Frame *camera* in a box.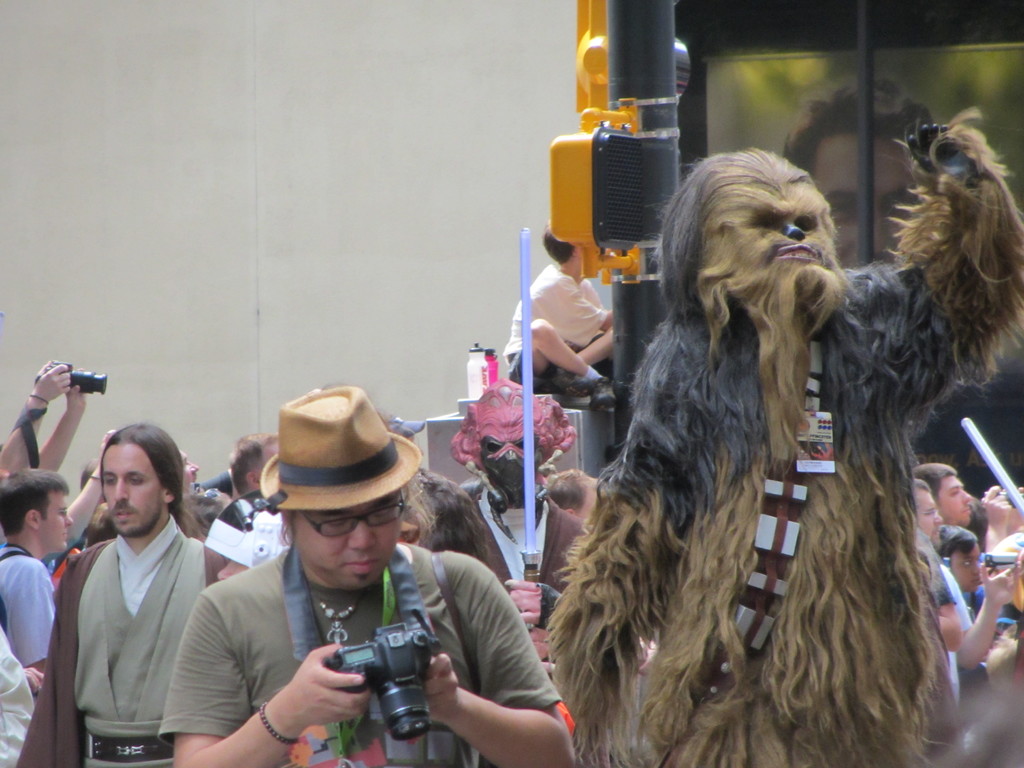
[33,358,140,406].
